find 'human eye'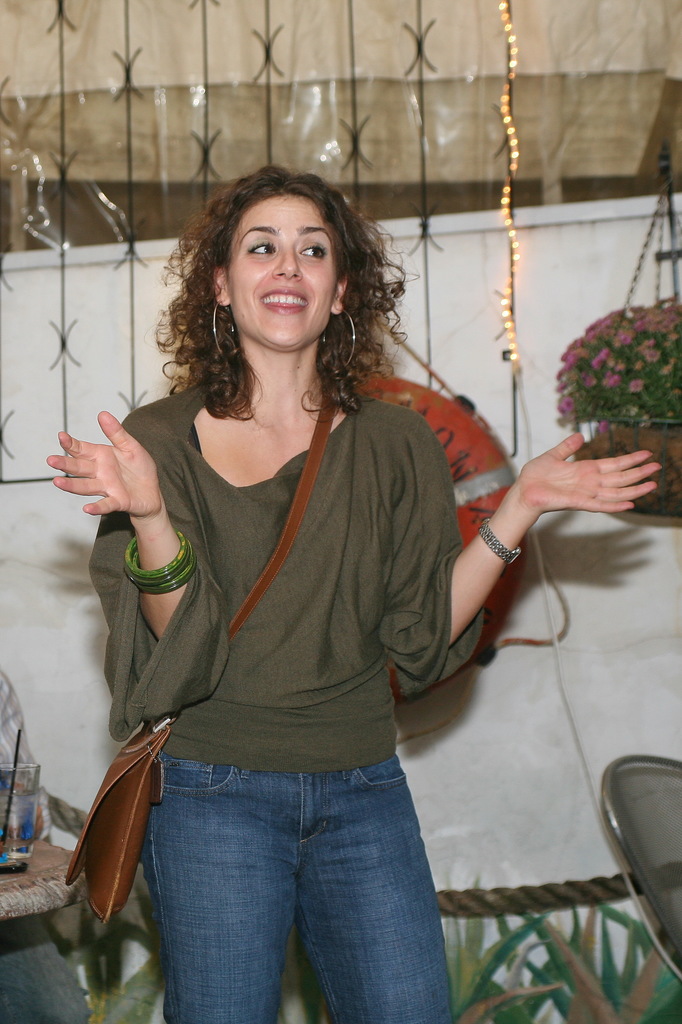
box(297, 243, 330, 264)
